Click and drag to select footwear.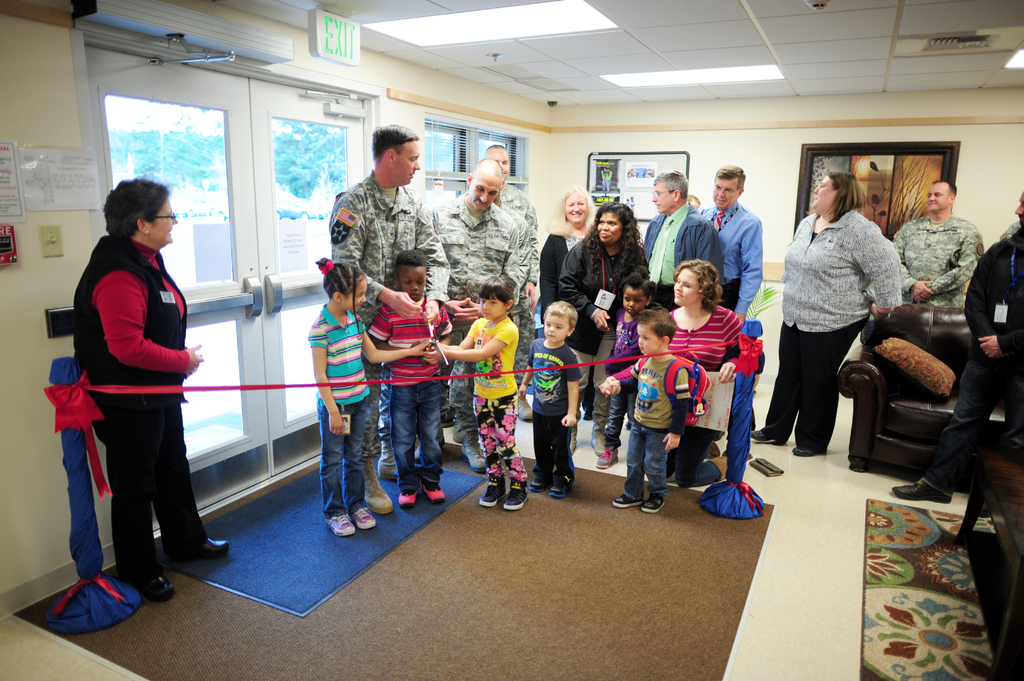
Selection: rect(481, 474, 508, 503).
